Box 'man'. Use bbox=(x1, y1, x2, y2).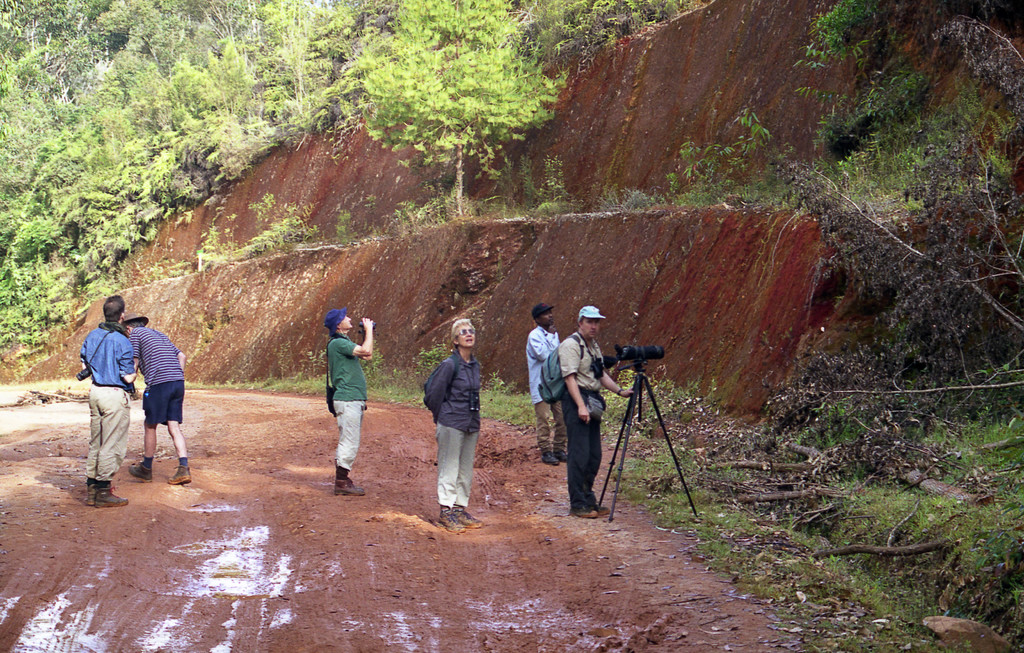
bbox=(524, 306, 571, 468).
